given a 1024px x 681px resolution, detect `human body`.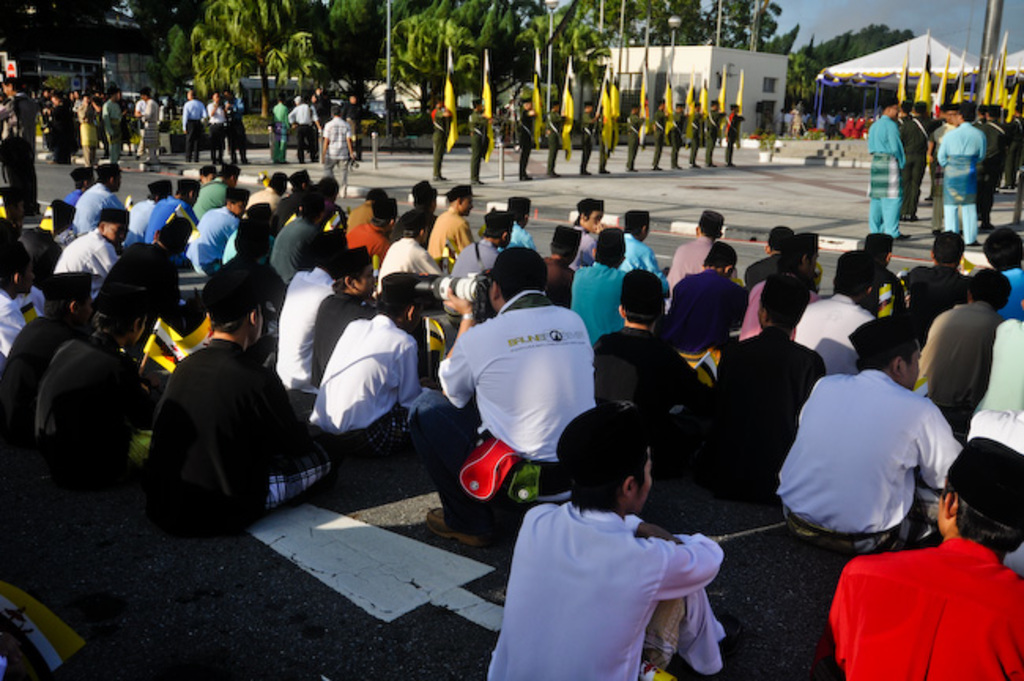
bbox(134, 84, 159, 159).
